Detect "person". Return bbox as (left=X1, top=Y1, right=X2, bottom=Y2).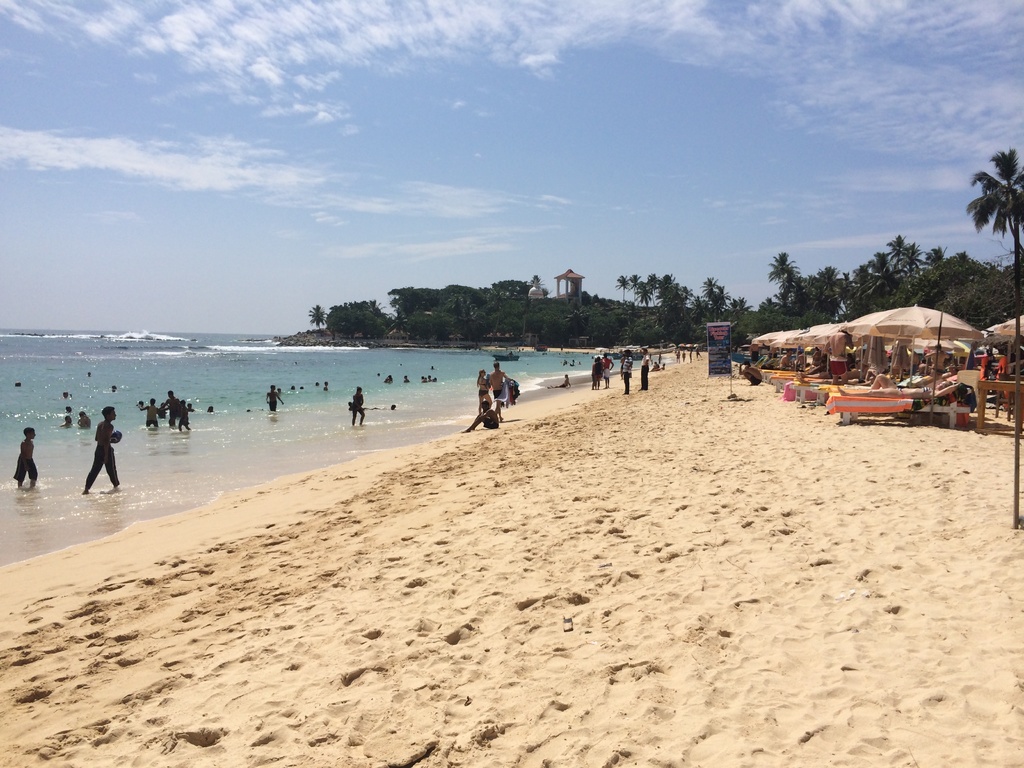
(left=351, top=387, right=365, bottom=424).
